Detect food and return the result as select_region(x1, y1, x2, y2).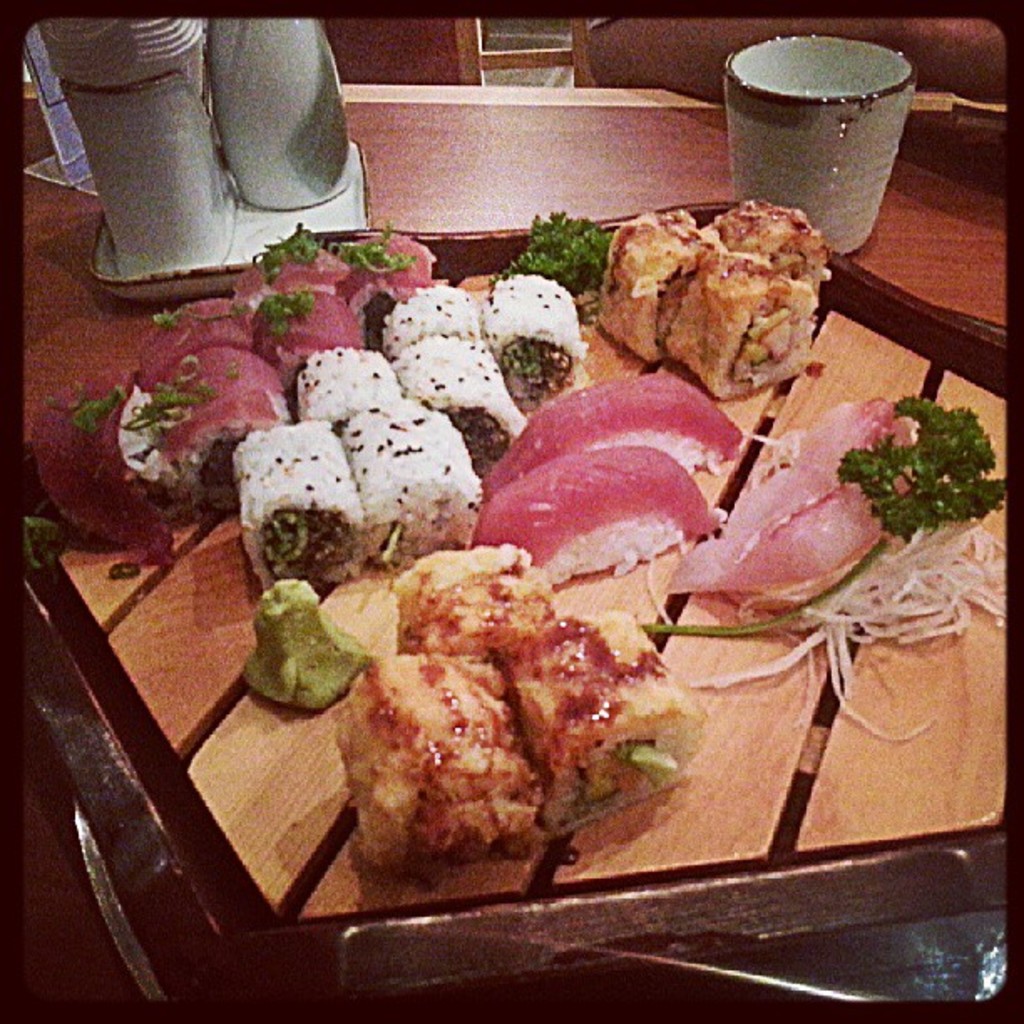
select_region(30, 371, 182, 562).
